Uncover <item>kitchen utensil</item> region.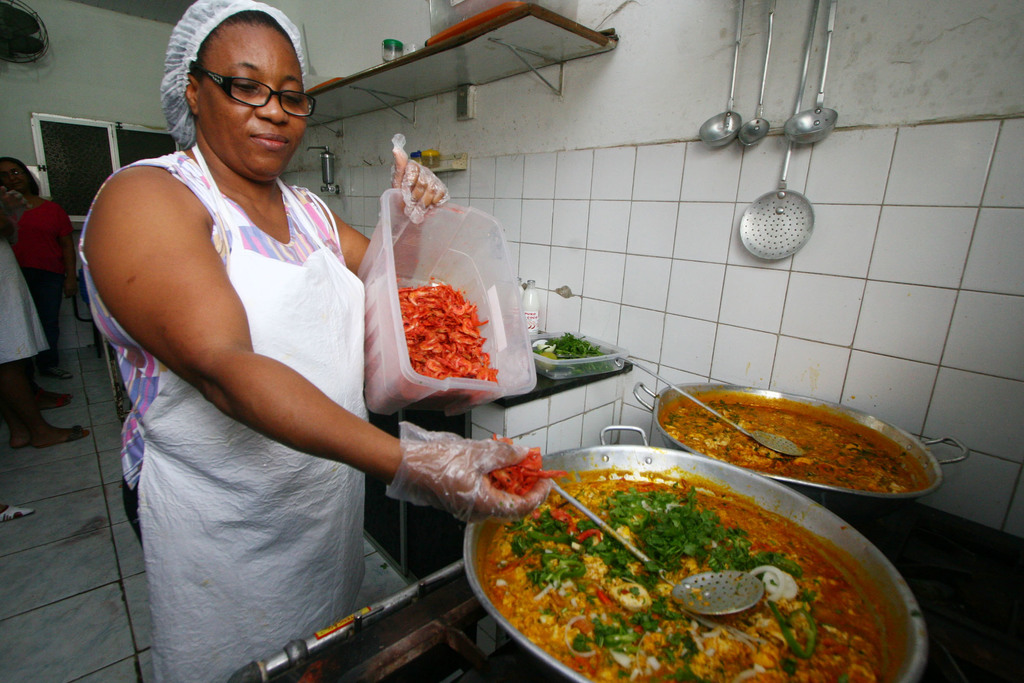
Uncovered: BBox(740, 0, 819, 264).
